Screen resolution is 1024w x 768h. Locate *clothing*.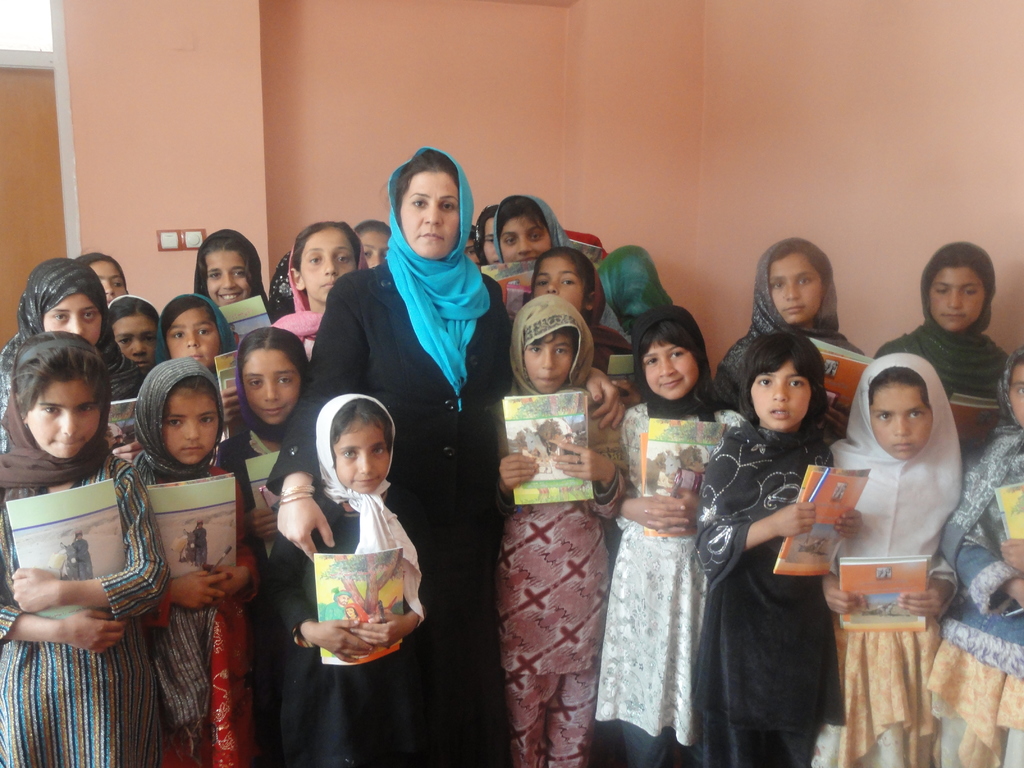
<bbox>273, 490, 440, 767</bbox>.
